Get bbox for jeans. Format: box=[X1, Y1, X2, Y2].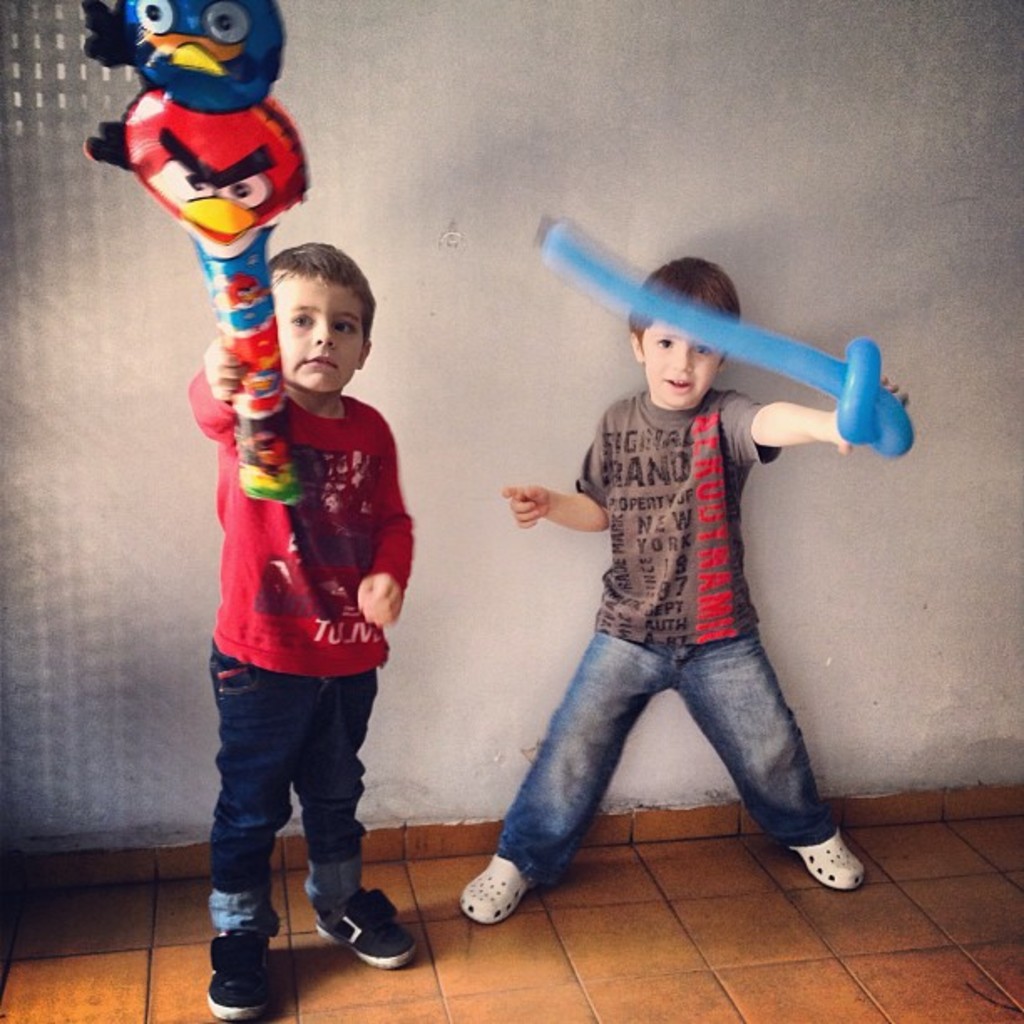
box=[202, 643, 376, 937].
